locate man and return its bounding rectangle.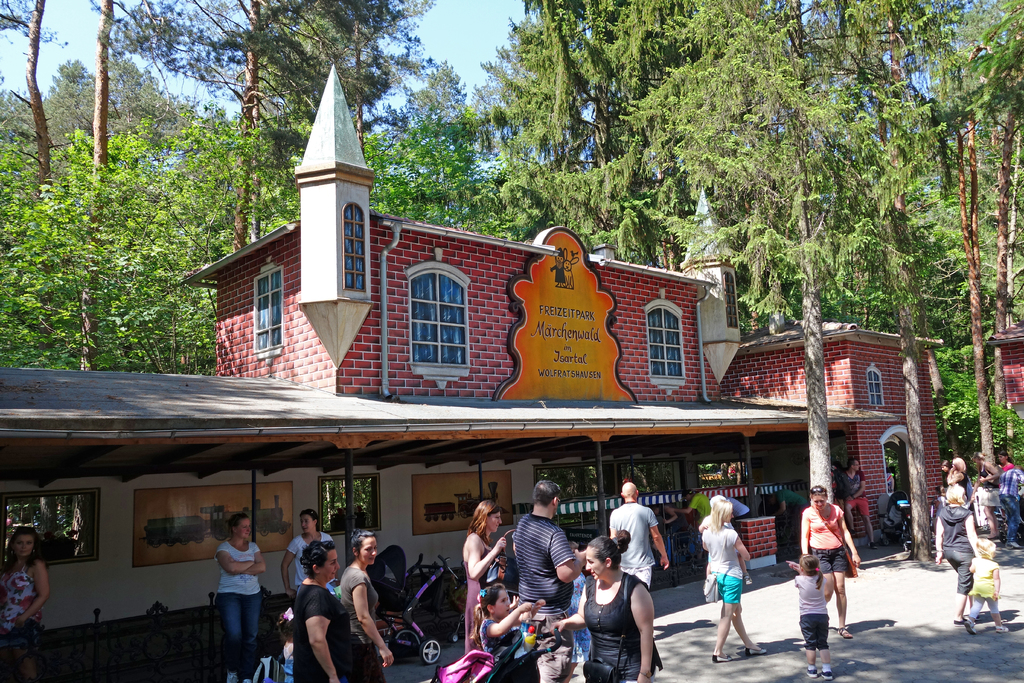
600, 480, 668, 602.
